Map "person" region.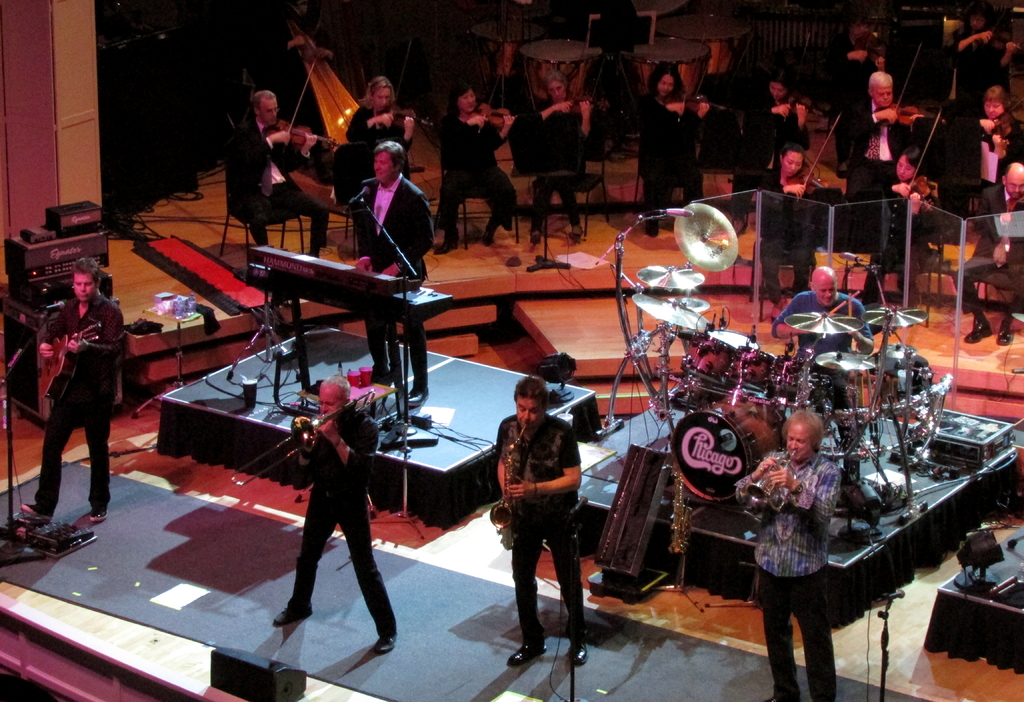
Mapped to {"x1": 519, "y1": 70, "x2": 582, "y2": 234}.
